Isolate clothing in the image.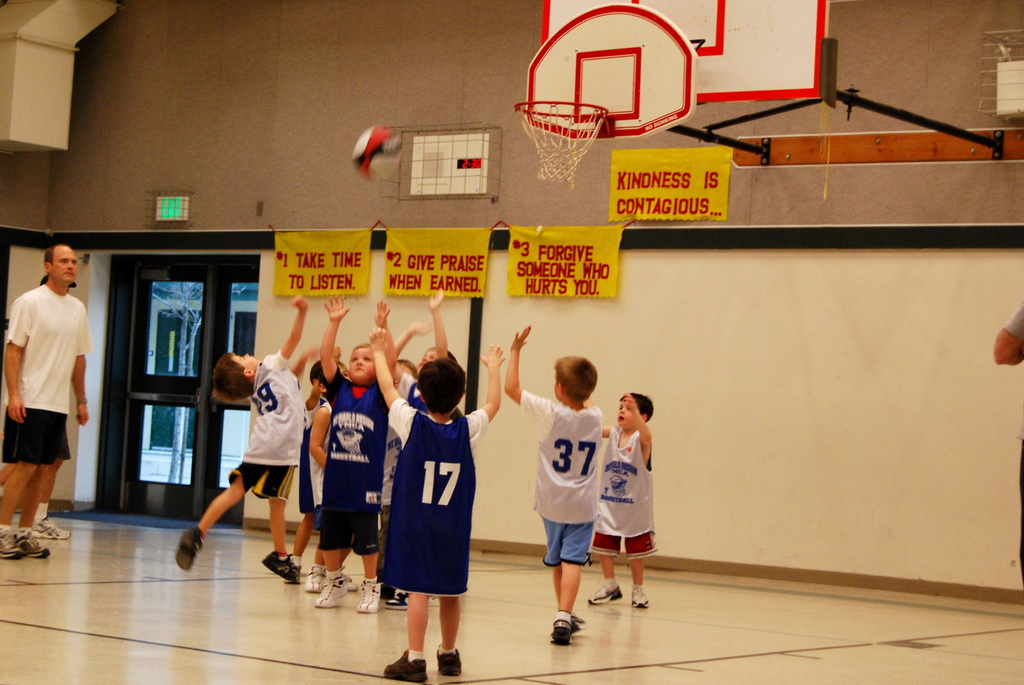
Isolated region: x1=386 y1=396 x2=491 y2=599.
